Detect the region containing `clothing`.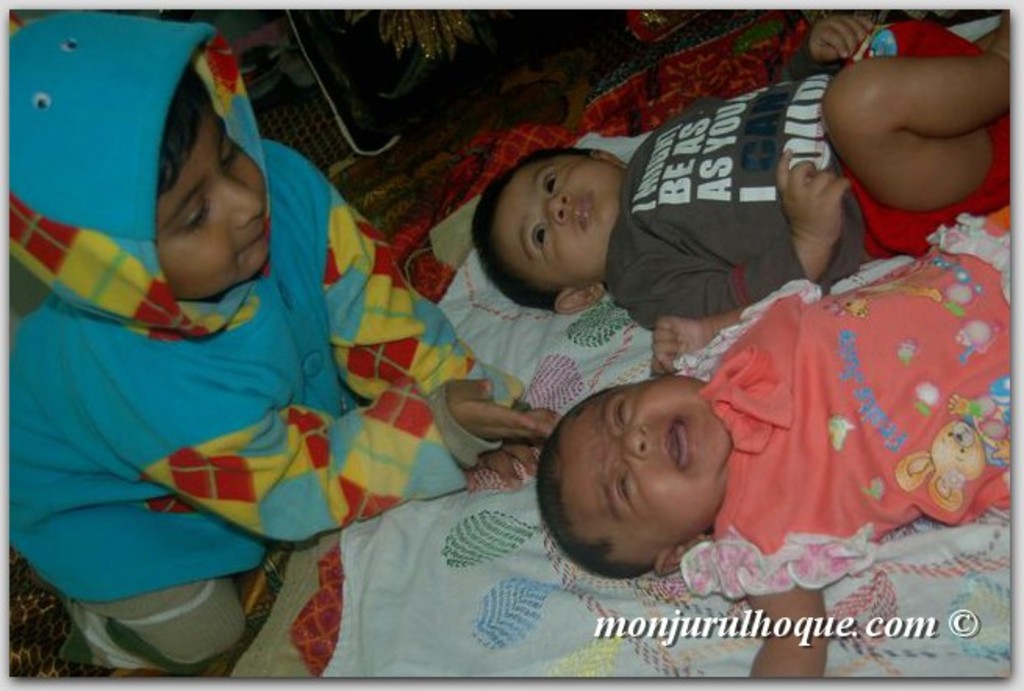
x1=0, y1=8, x2=492, y2=674.
